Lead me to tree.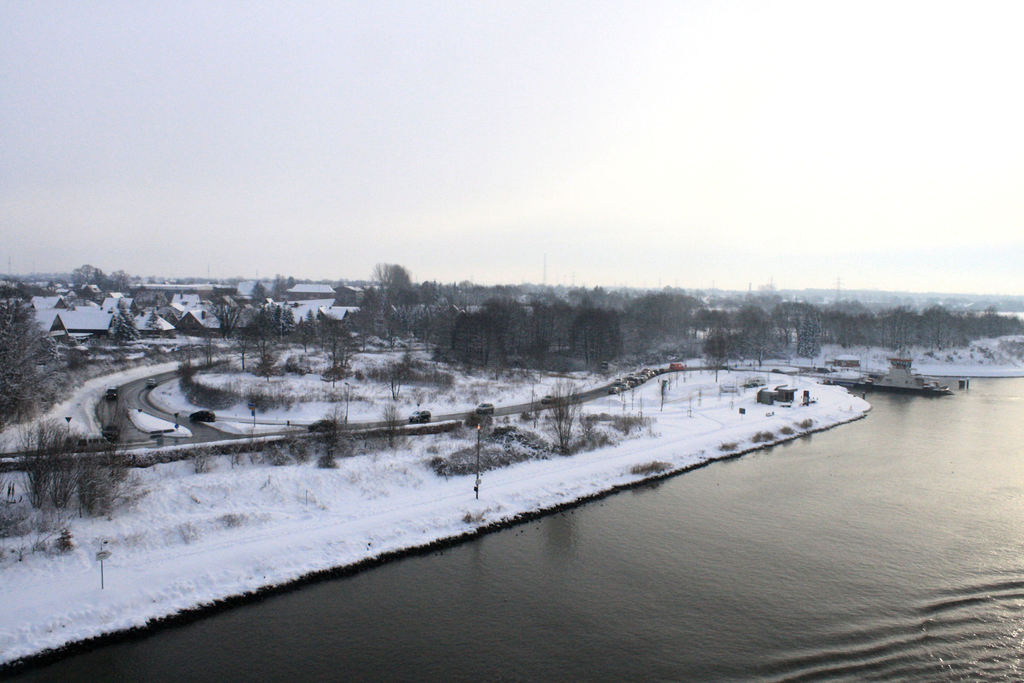
Lead to locate(149, 304, 163, 340).
